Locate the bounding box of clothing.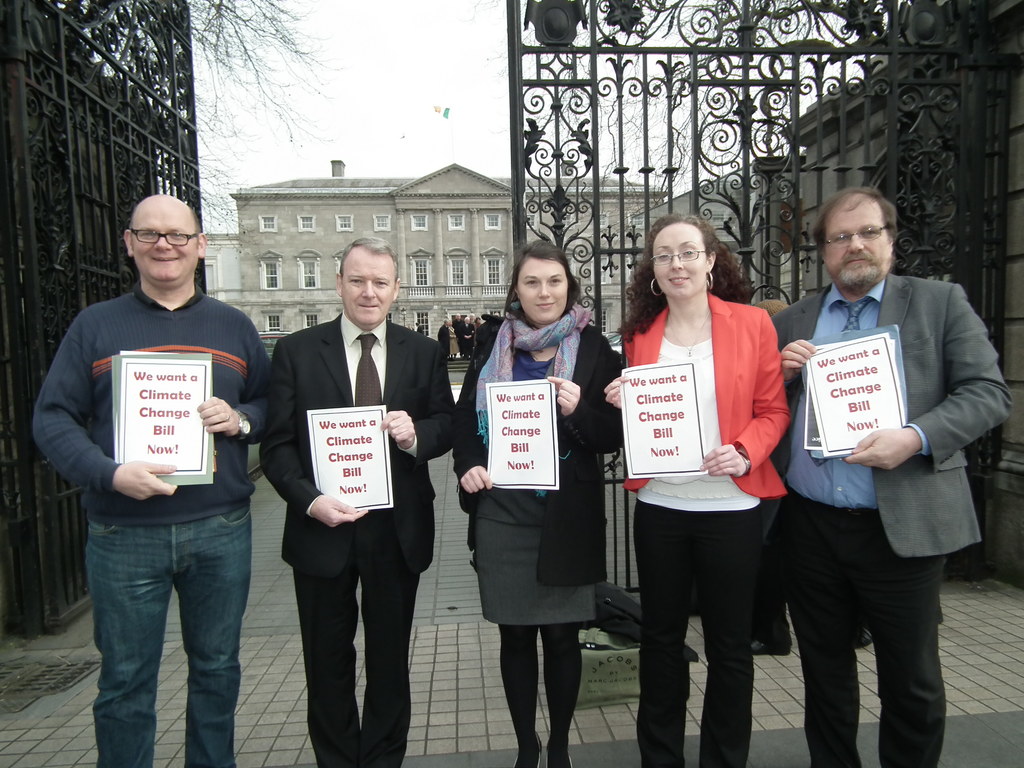
Bounding box: pyautogui.locateOnScreen(612, 244, 809, 710).
